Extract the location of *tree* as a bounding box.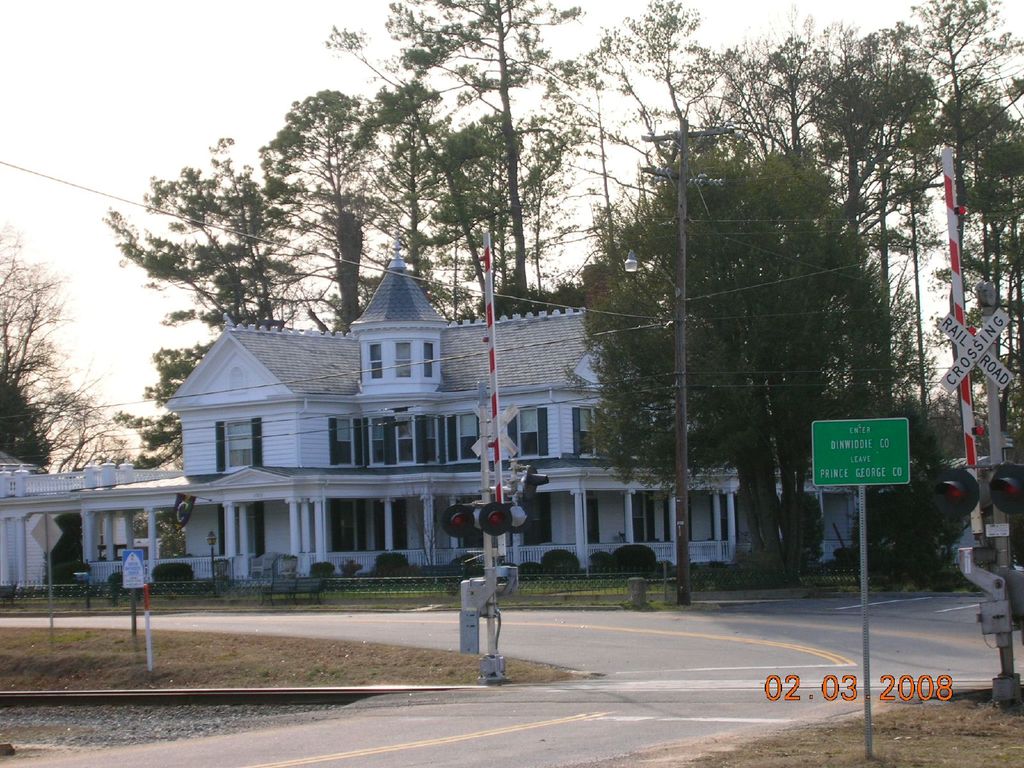
box=[6, 372, 60, 478].
